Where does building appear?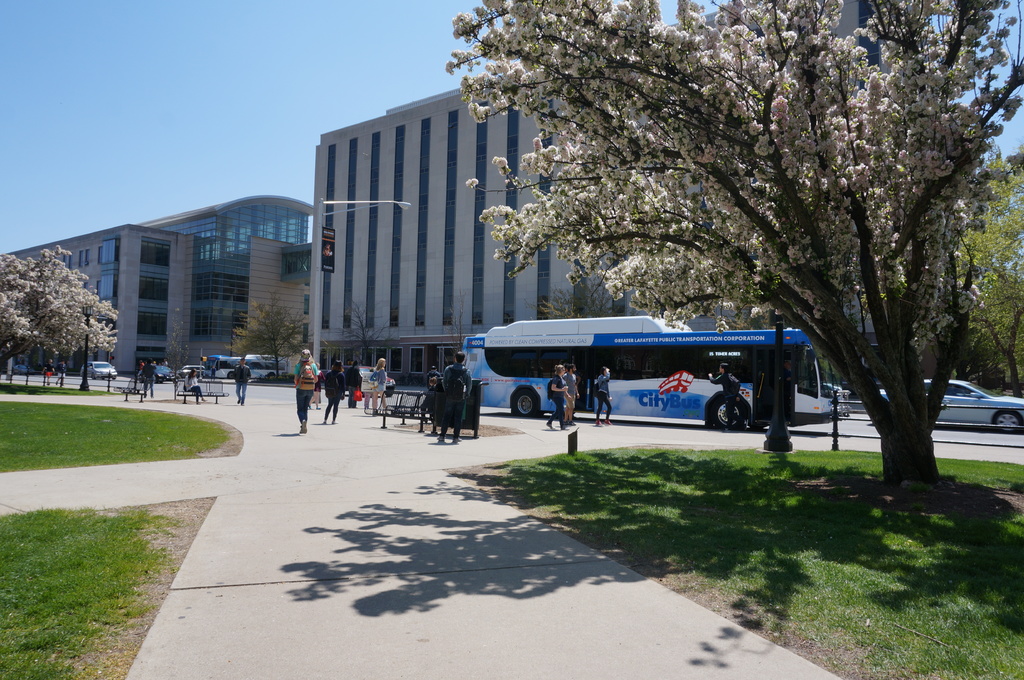
Appears at [317, 90, 876, 381].
